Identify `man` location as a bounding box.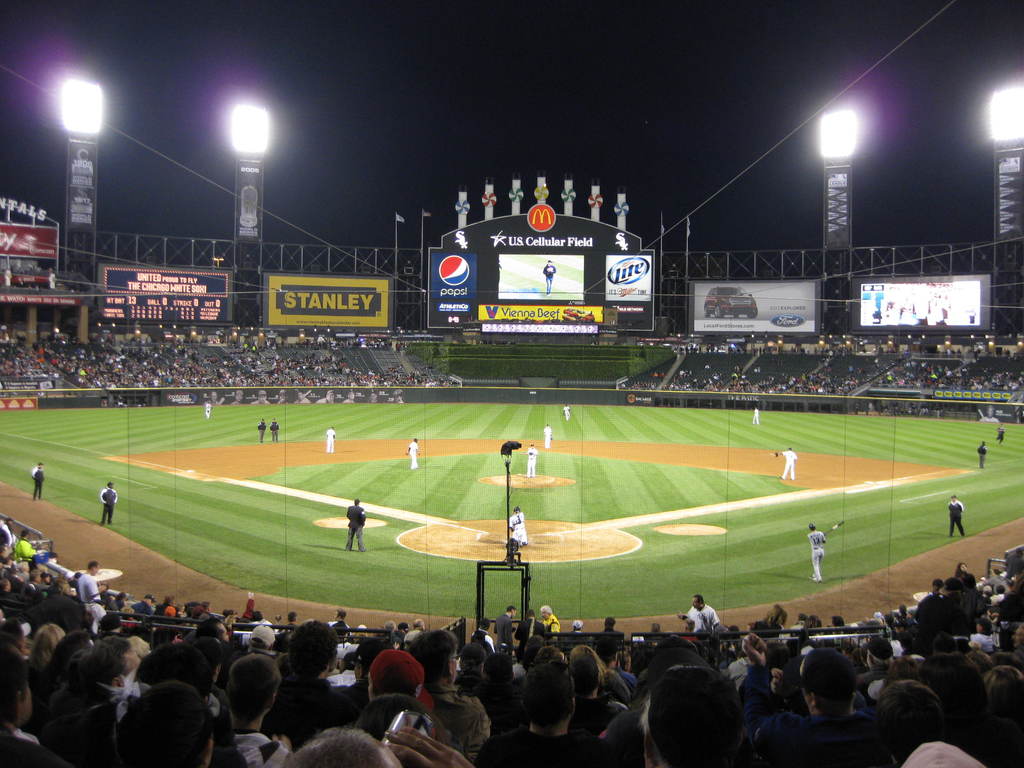
bbox=[948, 495, 965, 538].
